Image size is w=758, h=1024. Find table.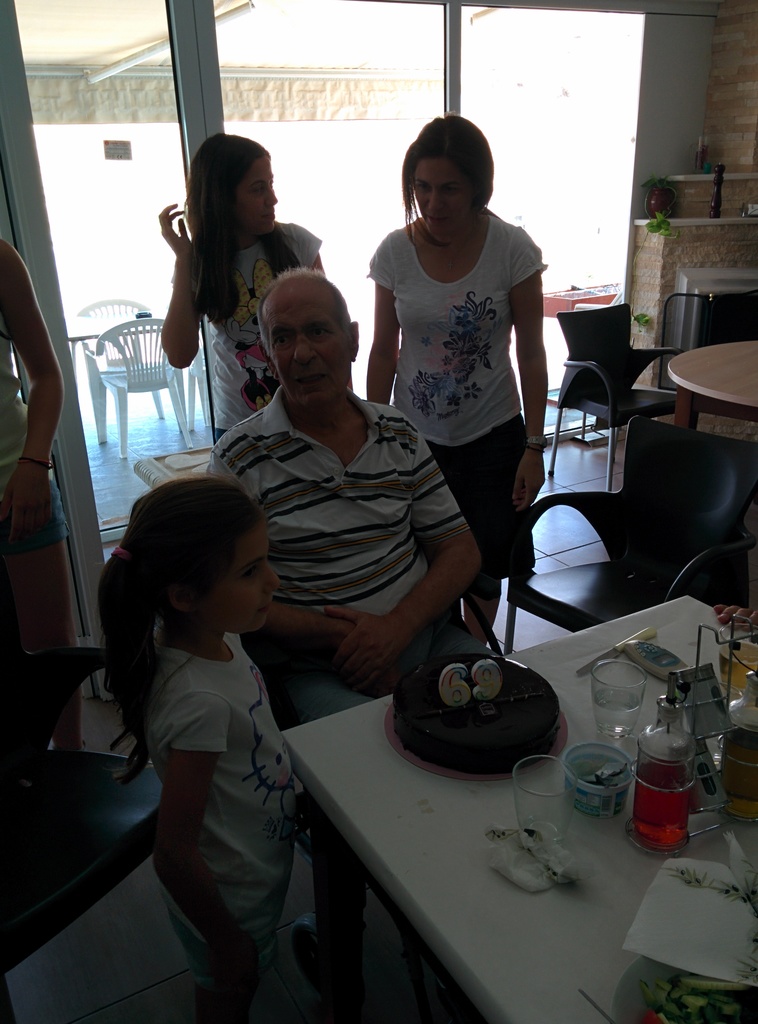
l=274, t=630, r=731, b=1018.
